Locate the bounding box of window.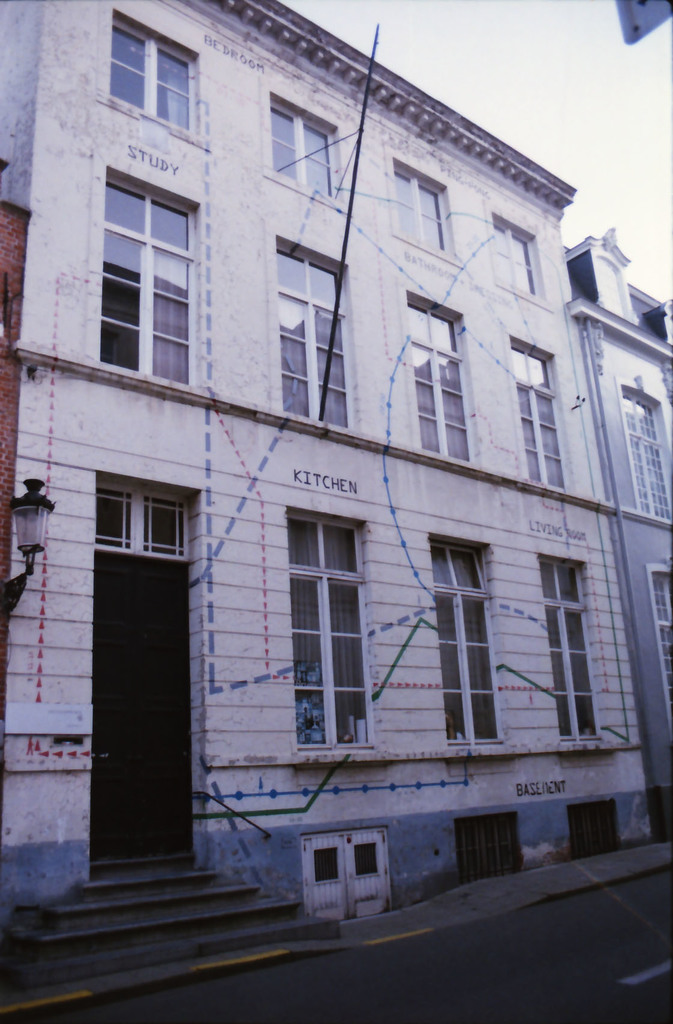
Bounding box: x1=647 y1=567 x2=672 y2=717.
